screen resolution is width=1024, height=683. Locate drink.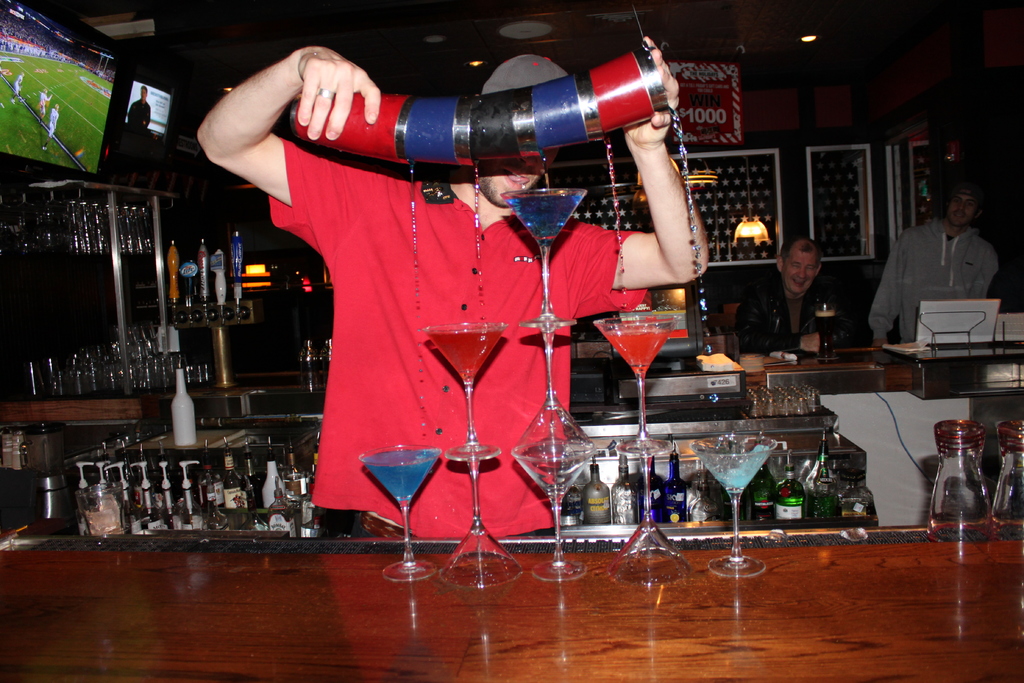
x1=505, y1=188, x2=588, y2=251.
